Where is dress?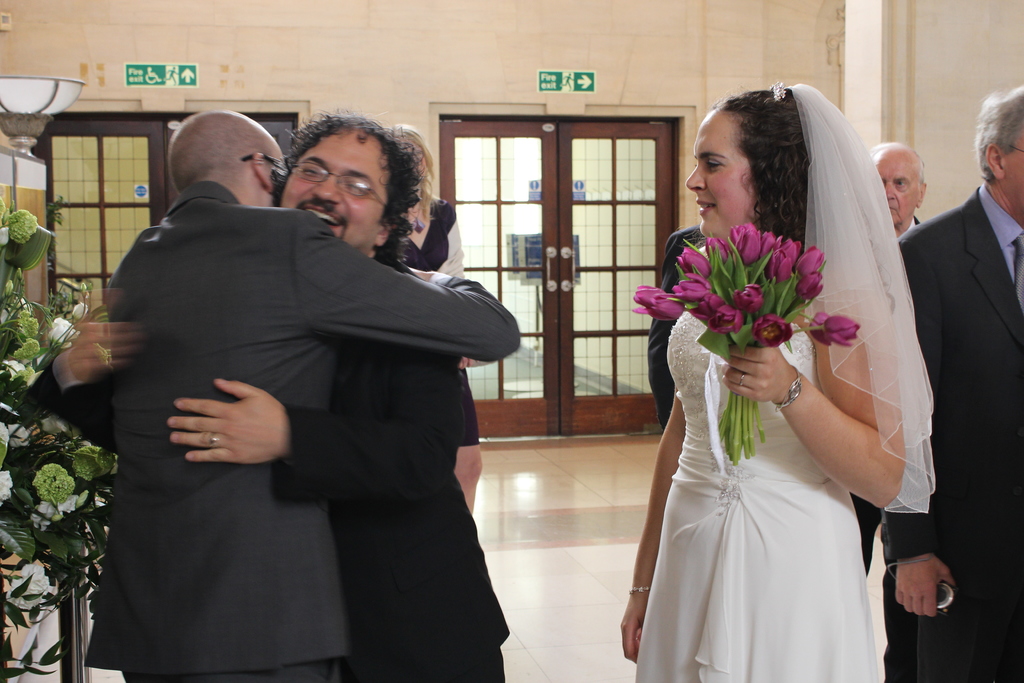
BBox(629, 84, 934, 682).
